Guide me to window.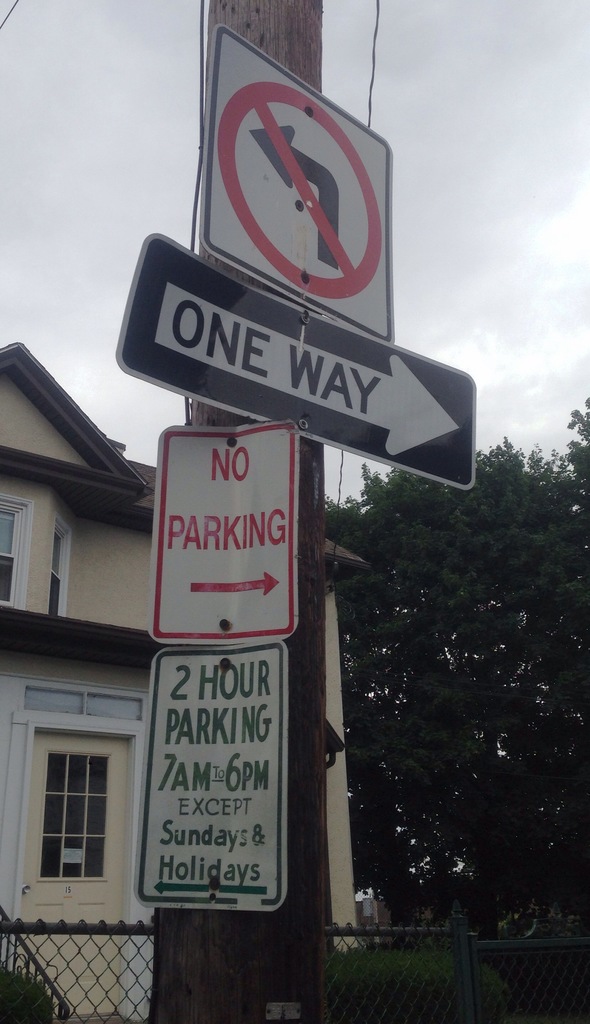
Guidance: [0, 490, 29, 609].
